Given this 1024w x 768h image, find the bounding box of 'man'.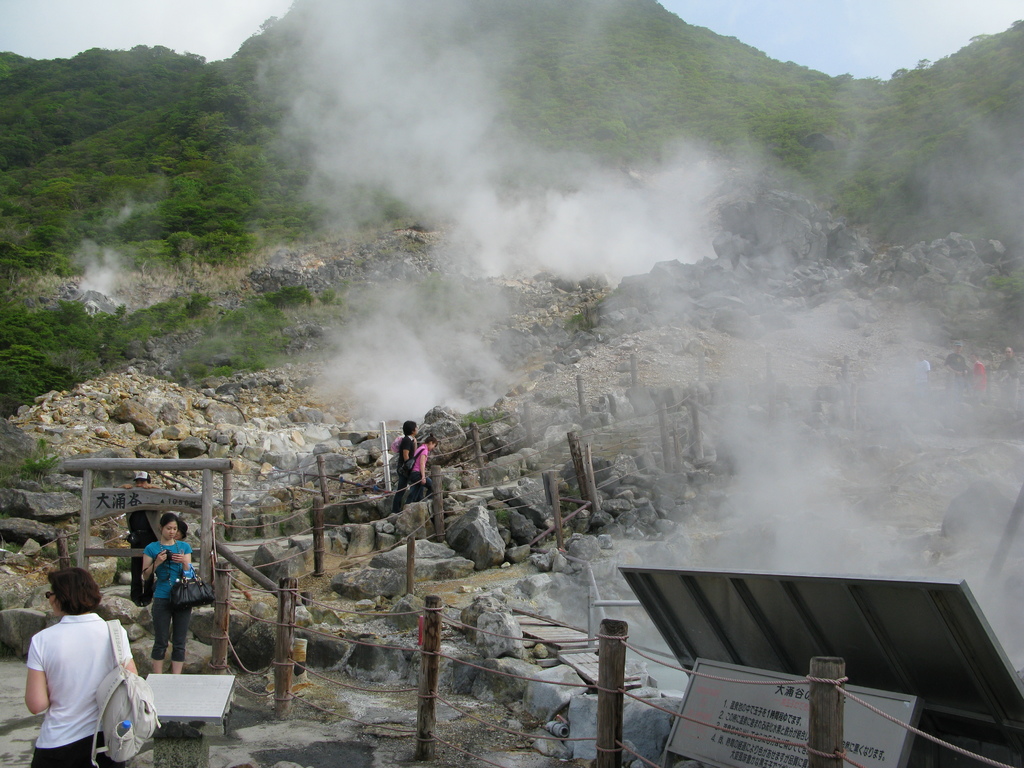
detection(996, 346, 1017, 413).
